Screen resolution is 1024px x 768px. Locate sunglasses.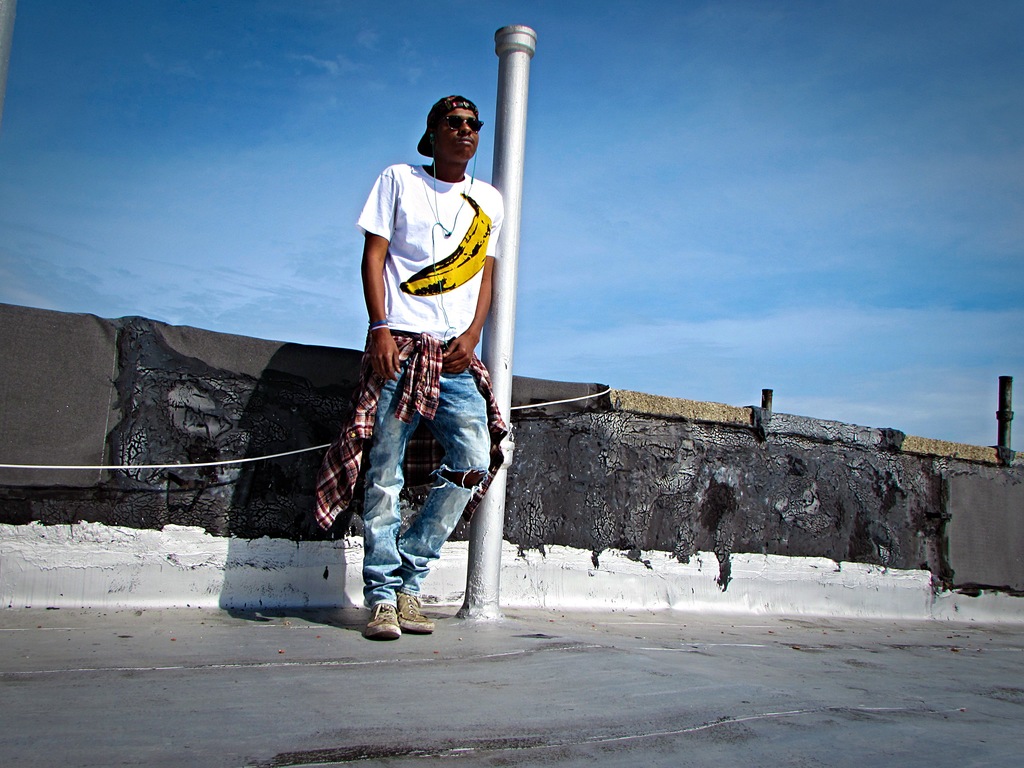
[439, 112, 488, 134].
